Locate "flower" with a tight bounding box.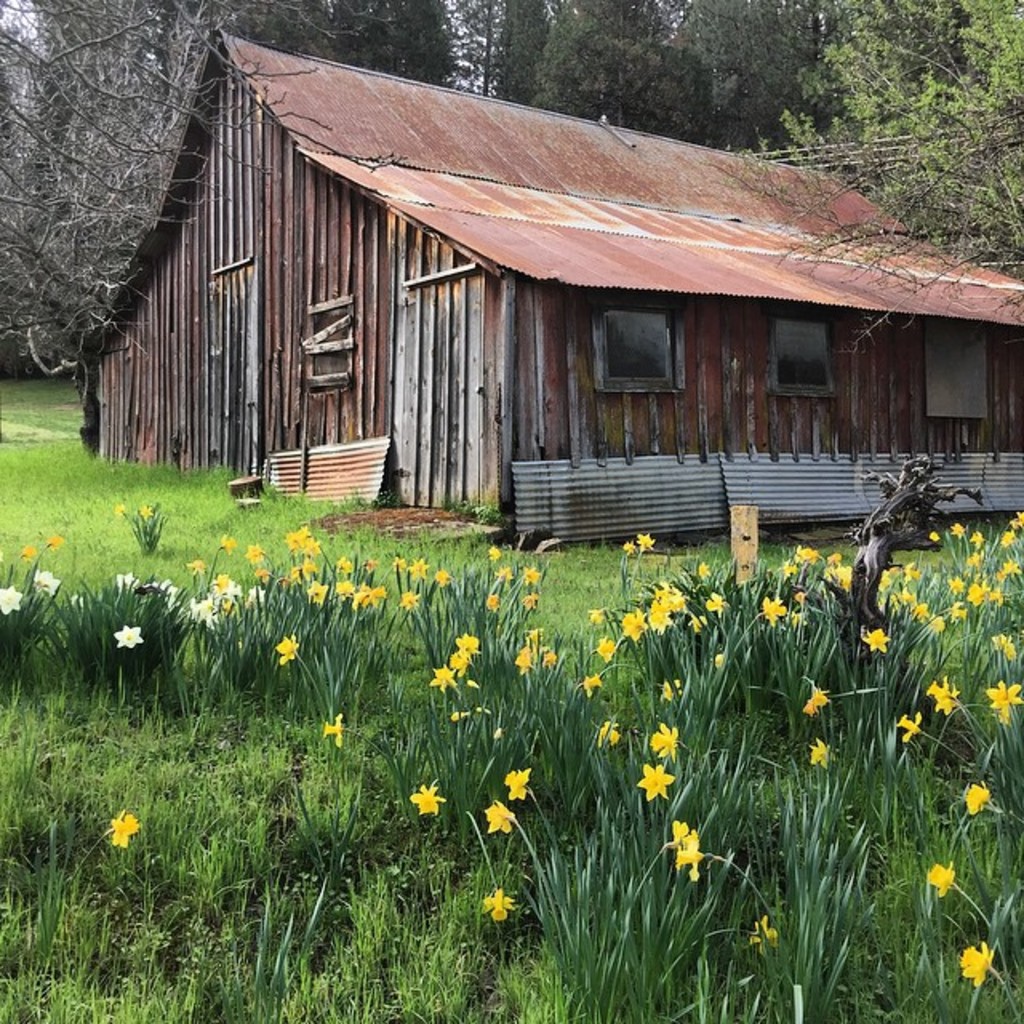
bbox(339, 584, 352, 597).
